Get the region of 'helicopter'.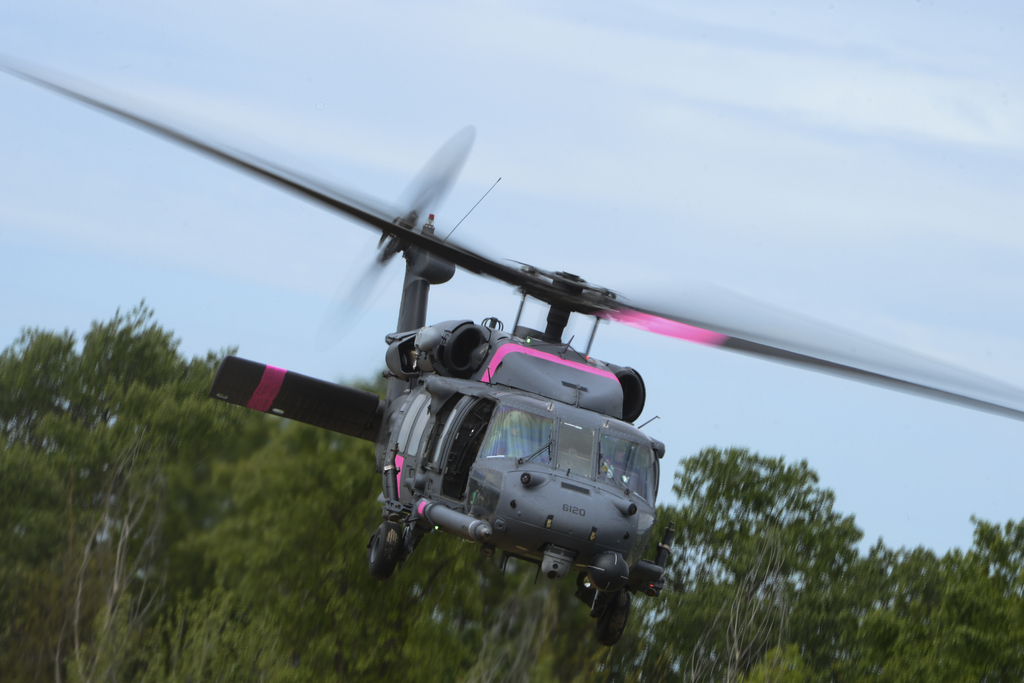
[x1=0, y1=57, x2=1023, y2=646].
